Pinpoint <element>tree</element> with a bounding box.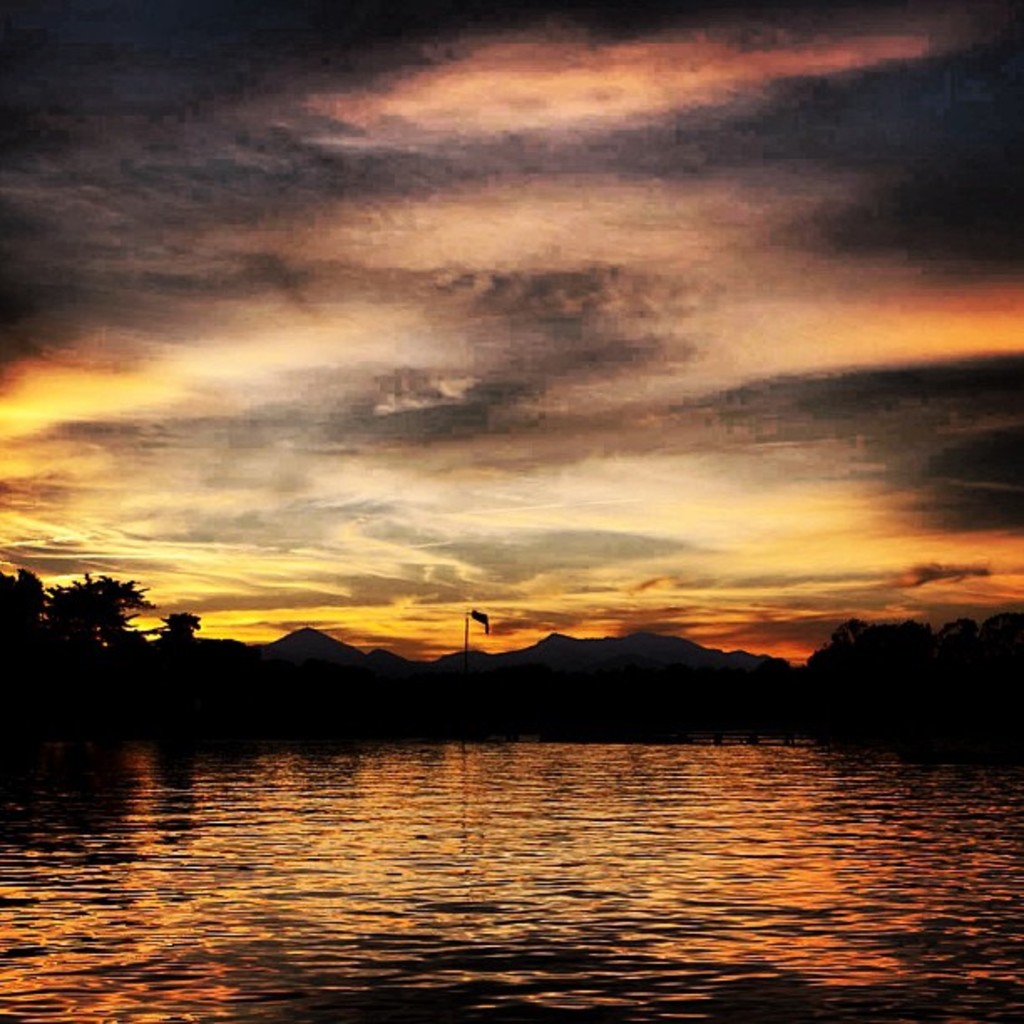
<region>162, 609, 211, 651</region>.
